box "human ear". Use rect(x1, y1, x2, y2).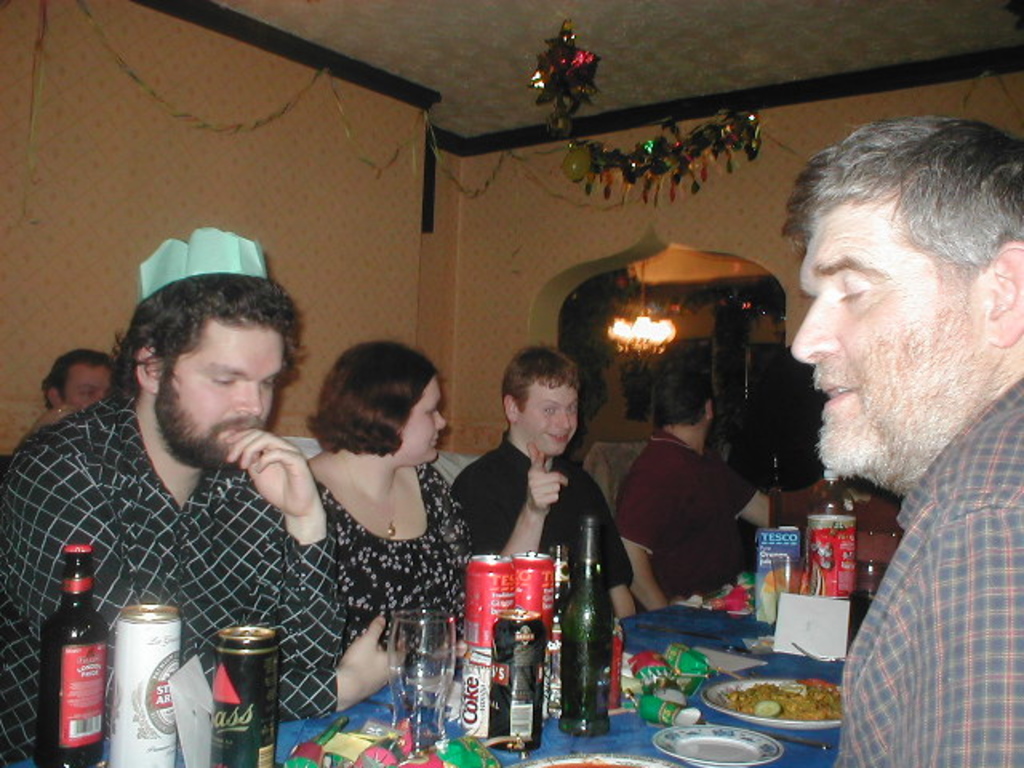
rect(986, 243, 1022, 347).
